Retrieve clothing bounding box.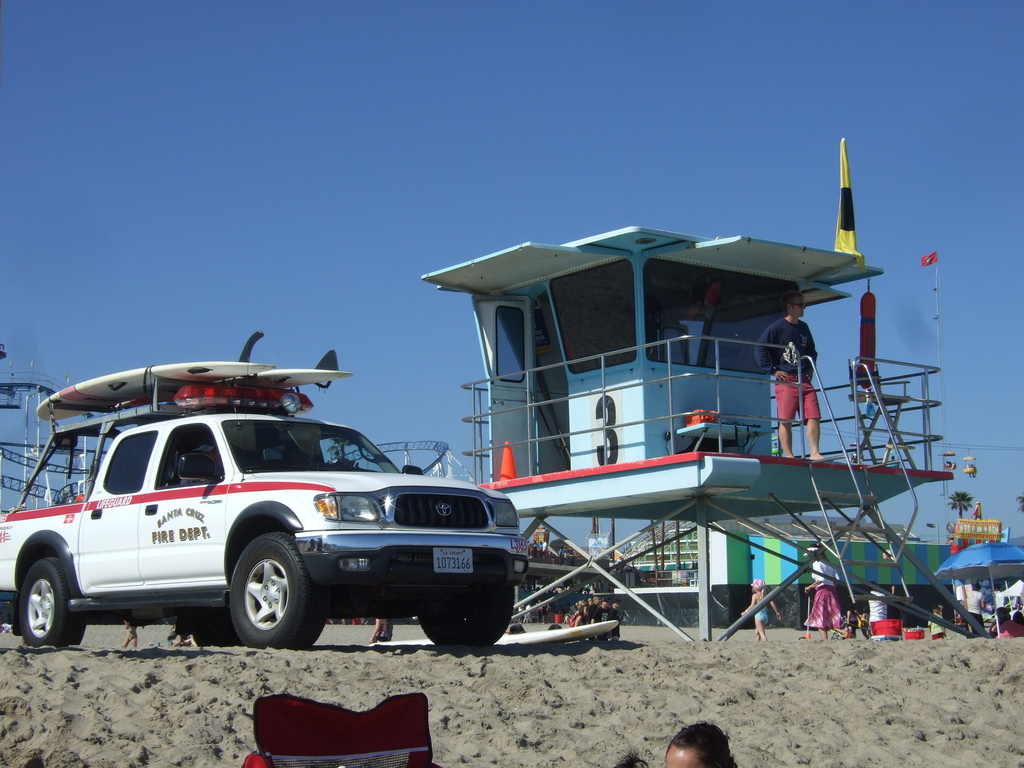
Bounding box: x1=804, y1=561, x2=838, y2=628.
